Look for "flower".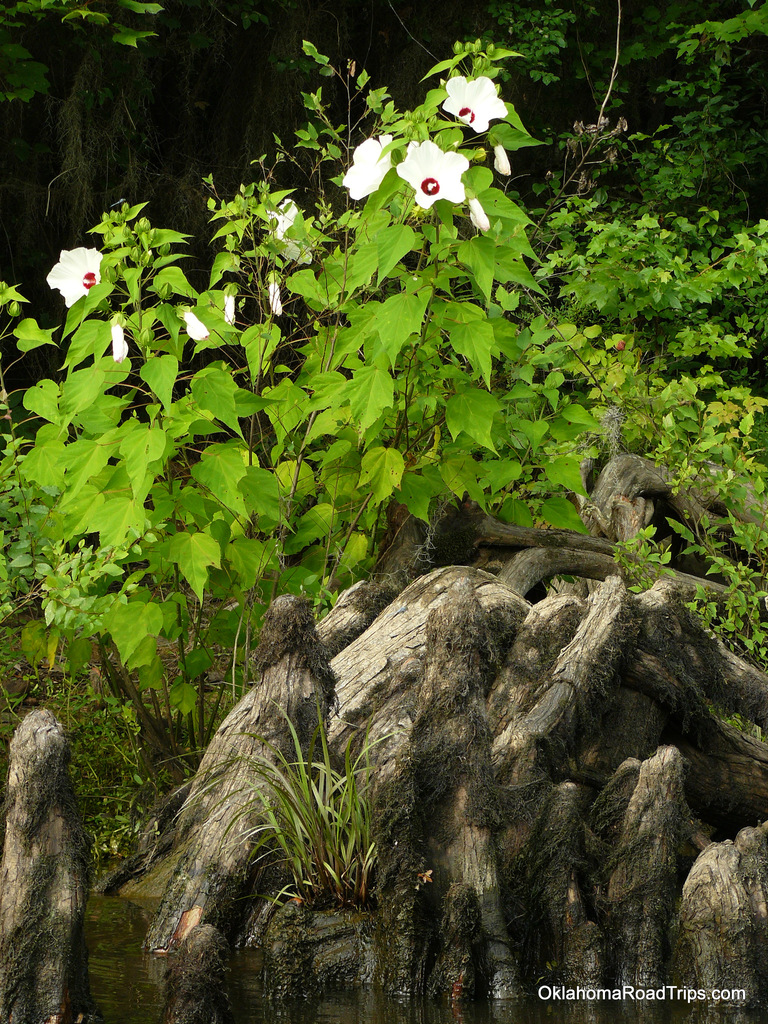
Found: {"x1": 42, "y1": 243, "x2": 111, "y2": 314}.
